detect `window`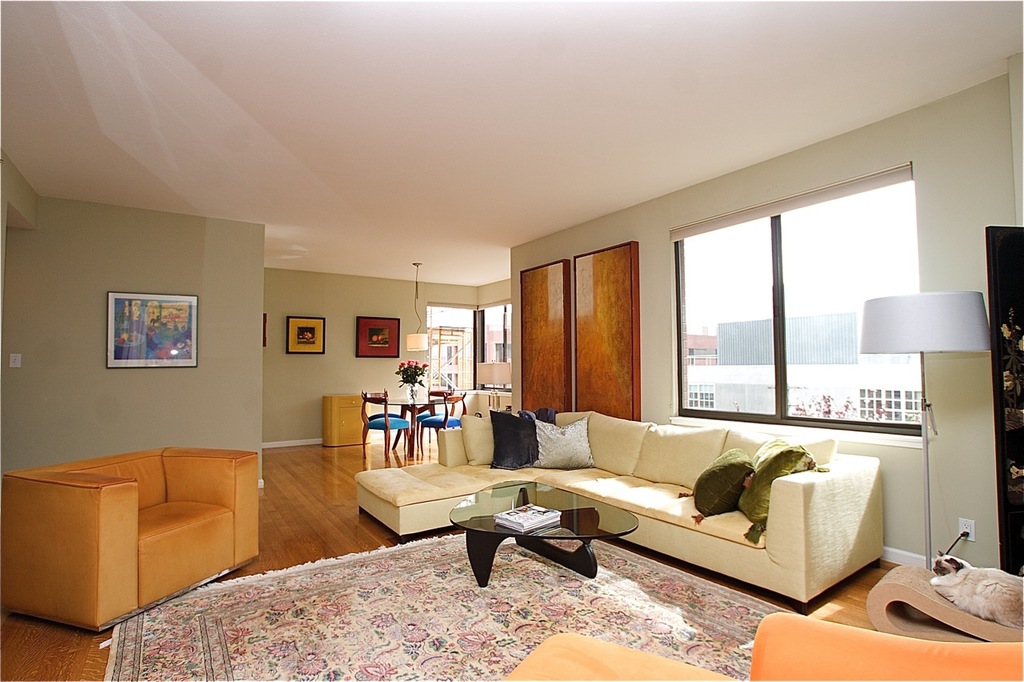
679,170,925,427
